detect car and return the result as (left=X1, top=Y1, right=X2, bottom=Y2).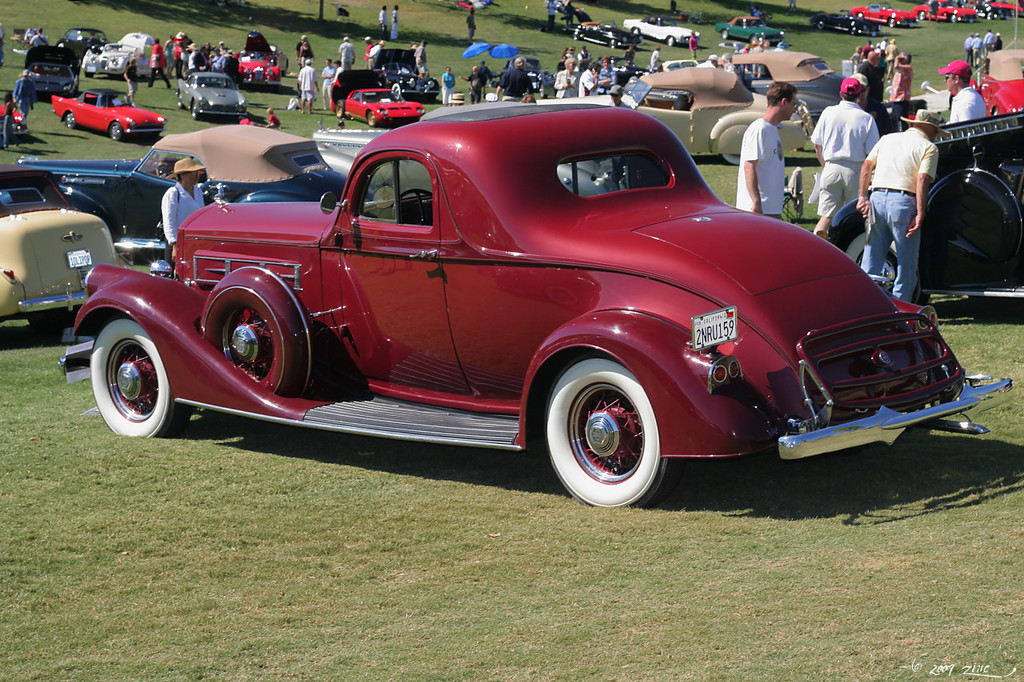
(left=562, top=22, right=642, bottom=51).
